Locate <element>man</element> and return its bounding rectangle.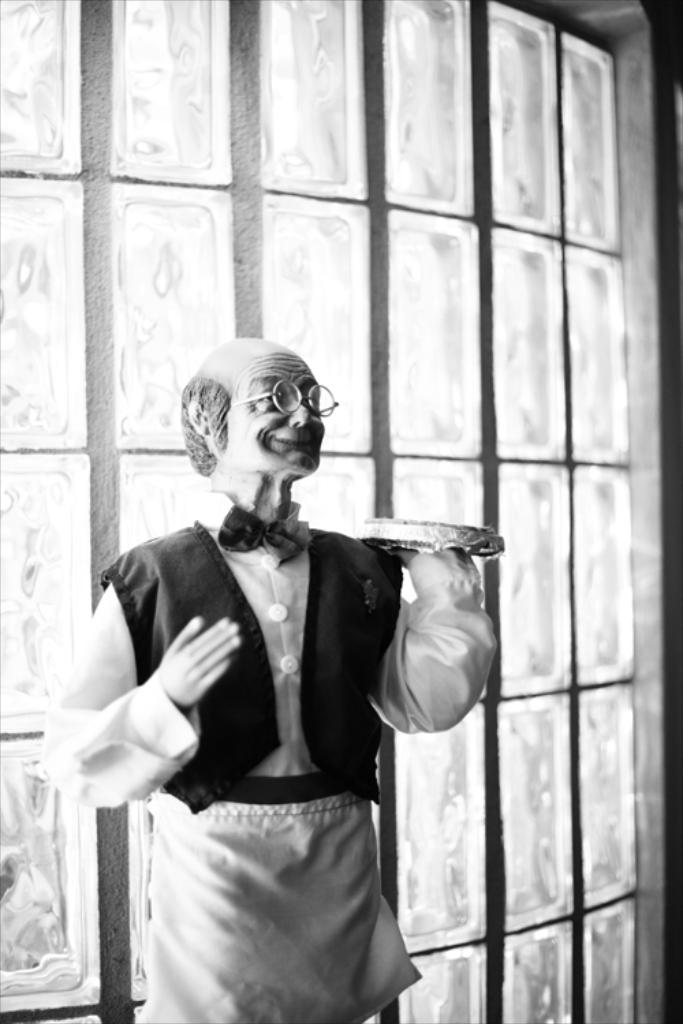
93,298,493,1023.
